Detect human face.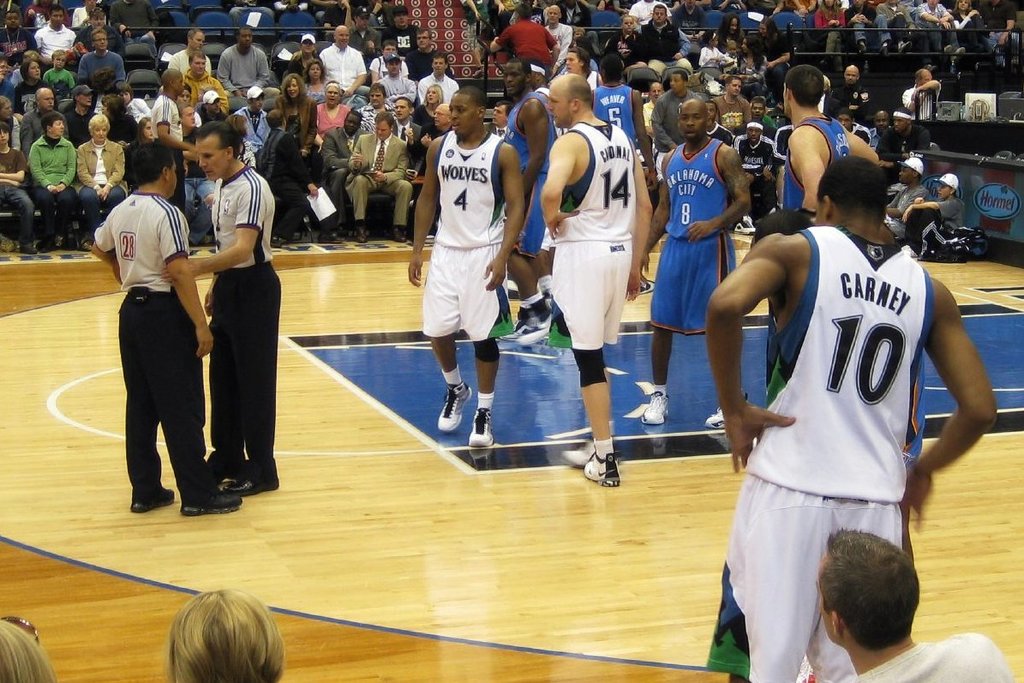
Detected at (141,121,150,137).
